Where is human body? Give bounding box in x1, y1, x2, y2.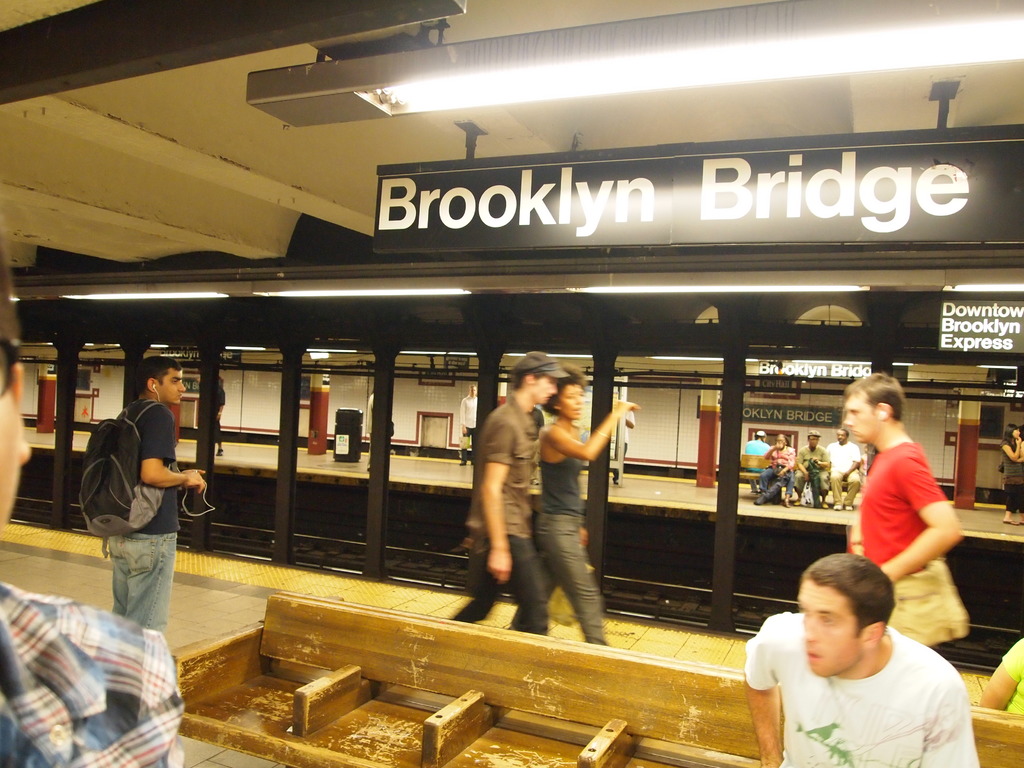
533, 397, 643, 639.
